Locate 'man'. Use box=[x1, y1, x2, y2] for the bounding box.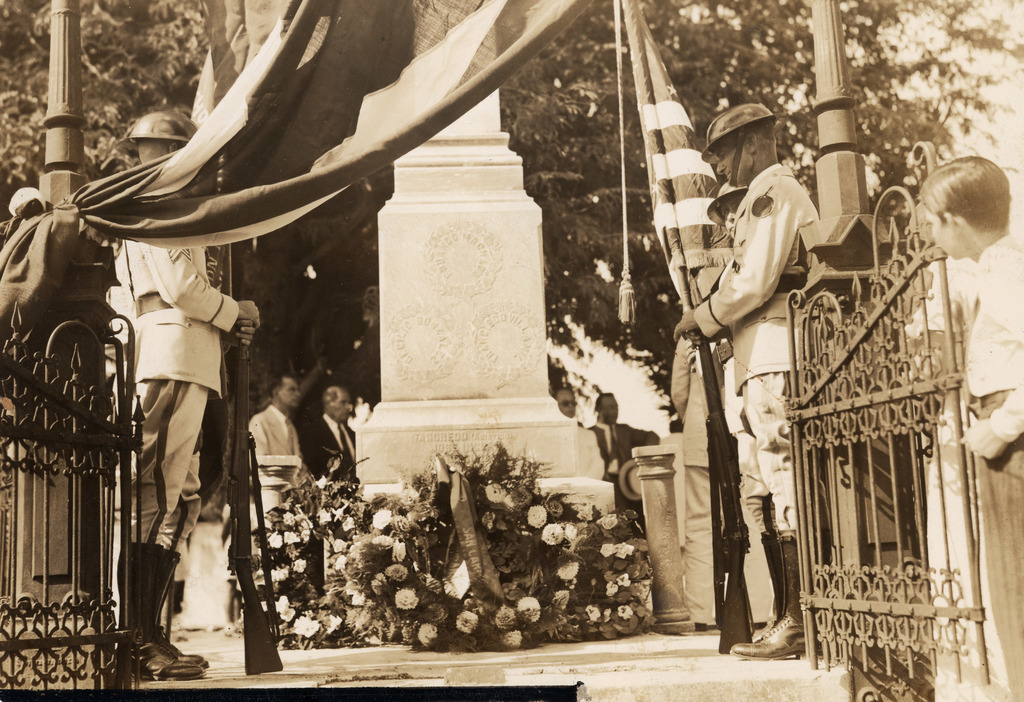
box=[588, 392, 660, 527].
